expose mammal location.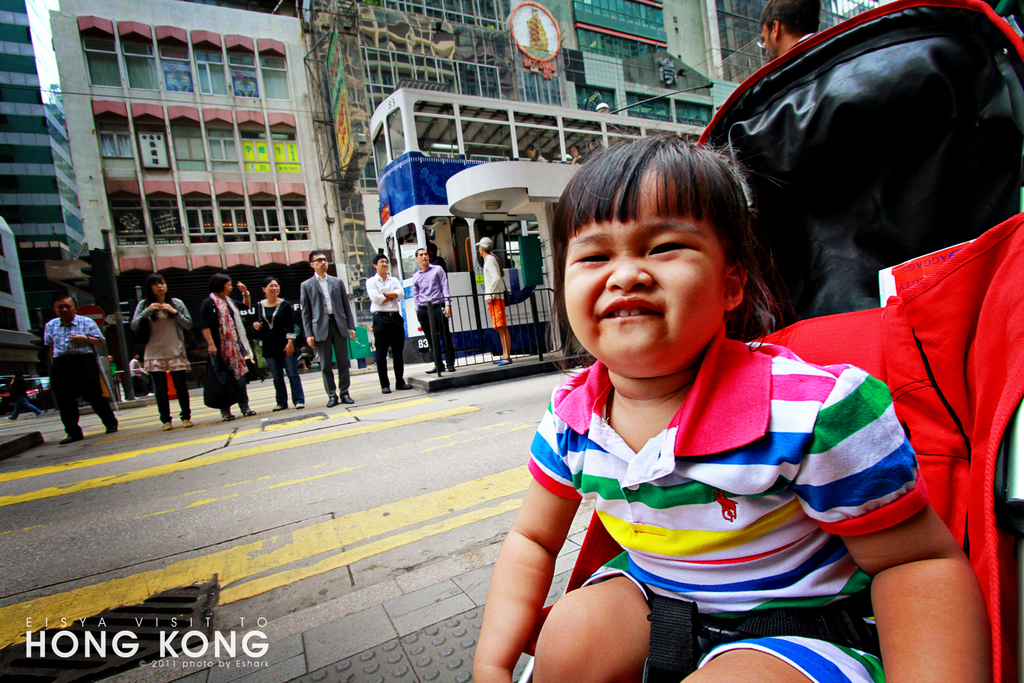
Exposed at x1=136, y1=279, x2=189, y2=430.
